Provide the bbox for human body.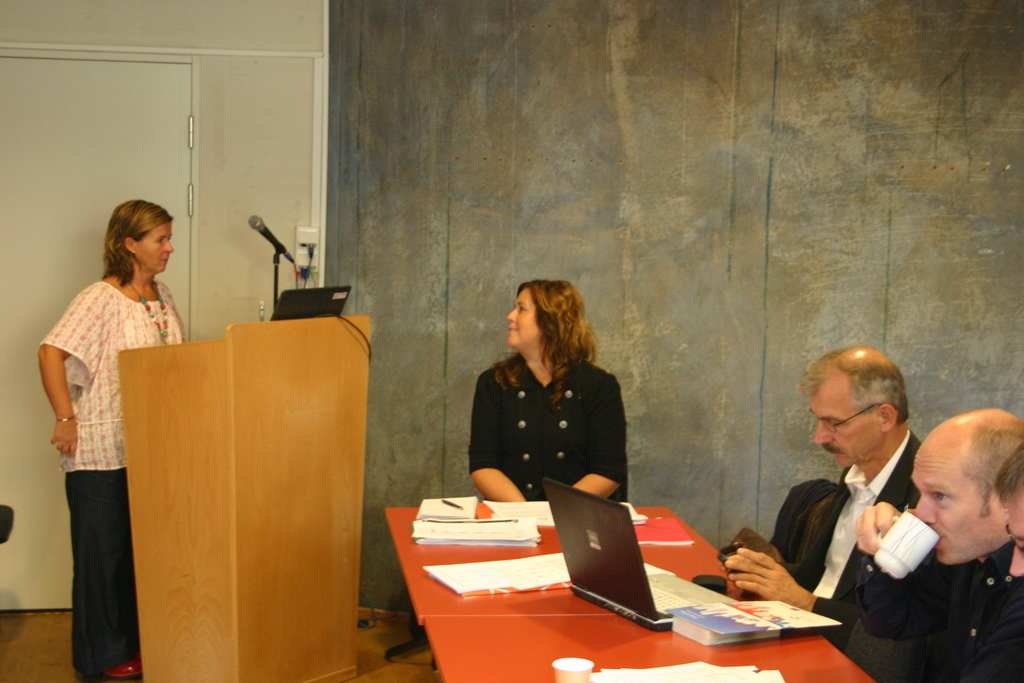
<box>465,348,626,502</box>.
